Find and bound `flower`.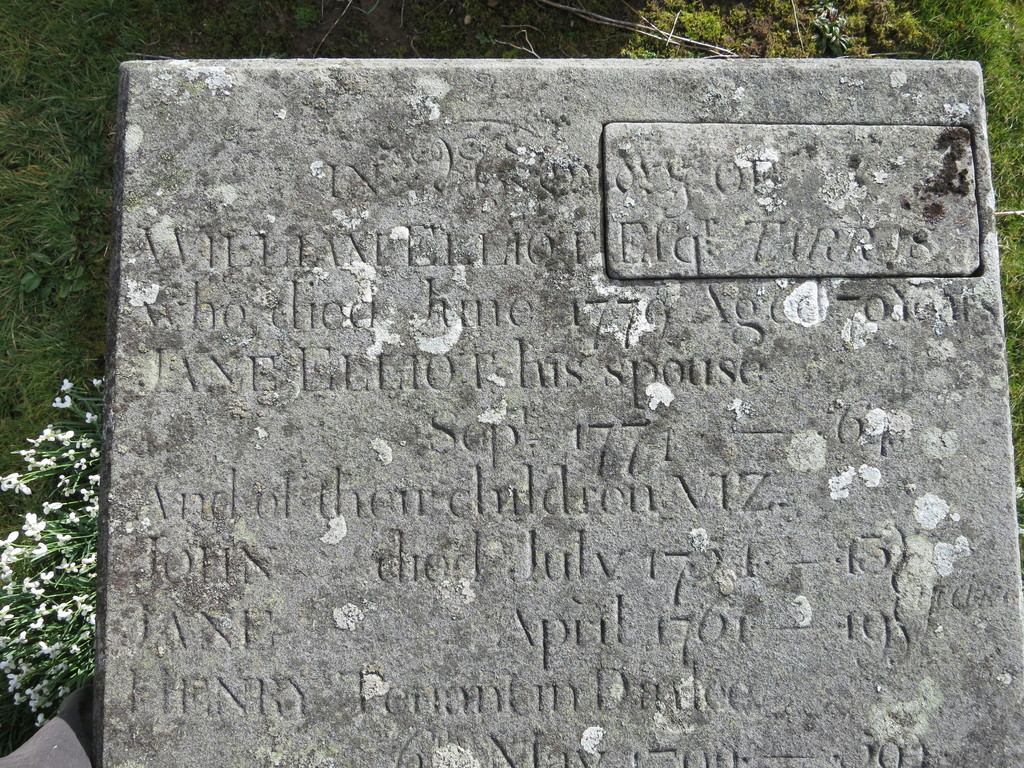
Bound: <region>23, 518, 48, 538</region>.
